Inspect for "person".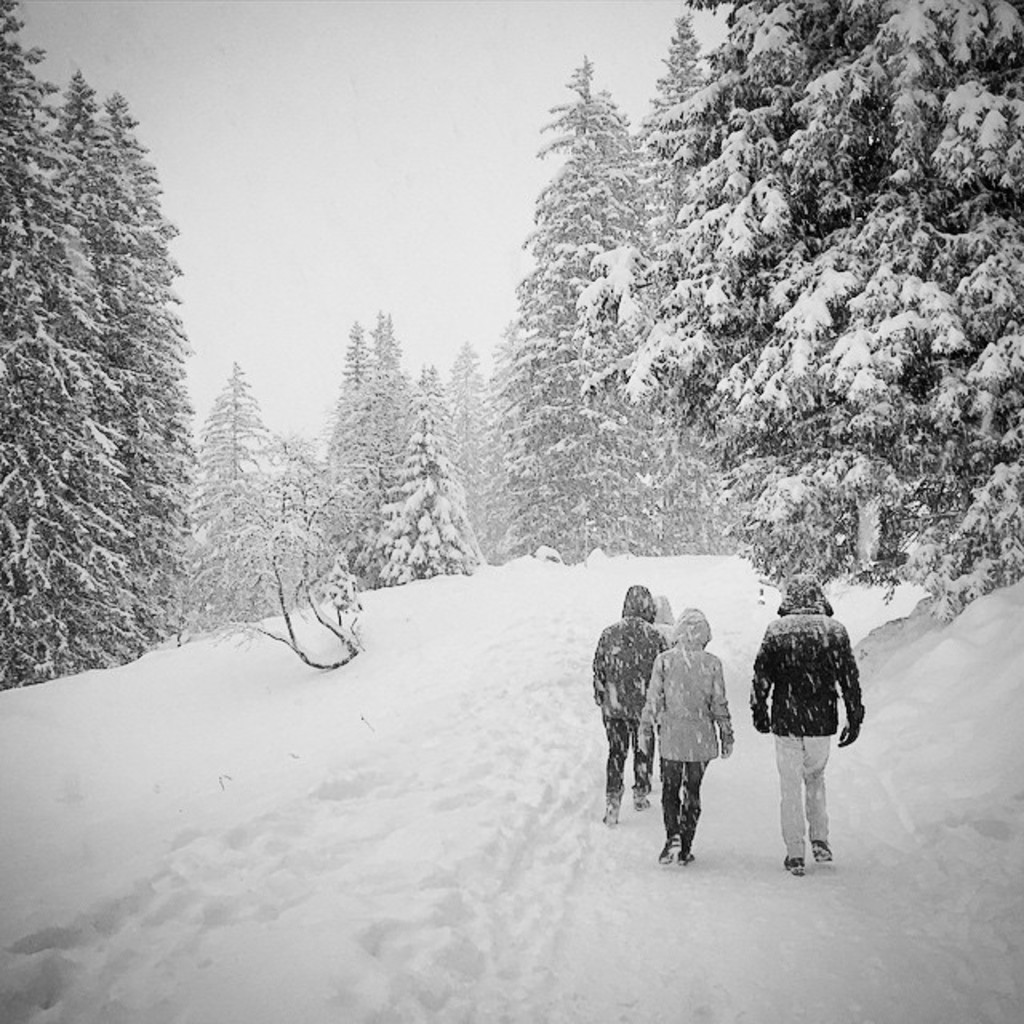
Inspection: pyautogui.locateOnScreen(590, 576, 667, 829).
